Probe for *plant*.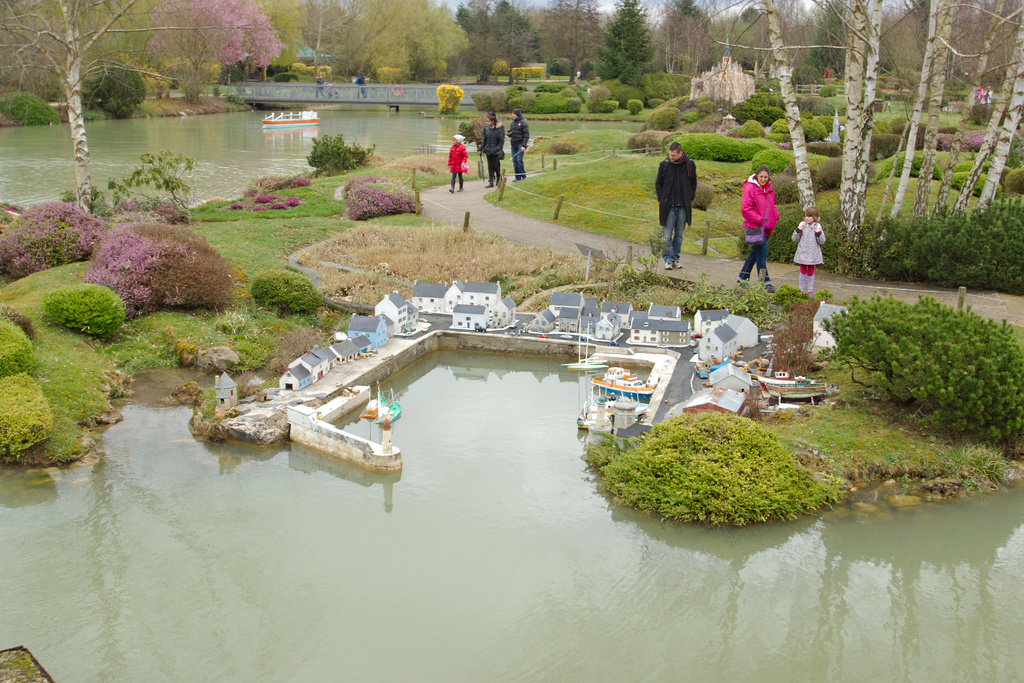
Probe result: (left=609, top=242, right=668, bottom=306).
